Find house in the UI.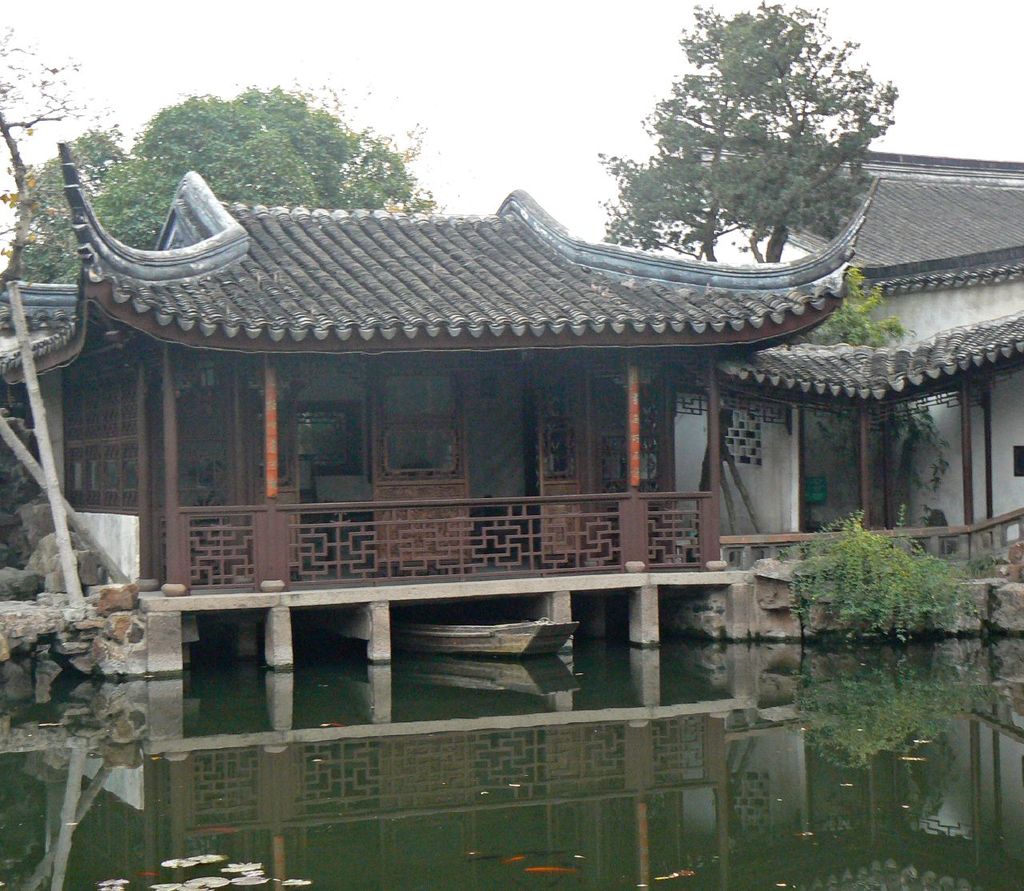
UI element at 0 136 1023 581.
